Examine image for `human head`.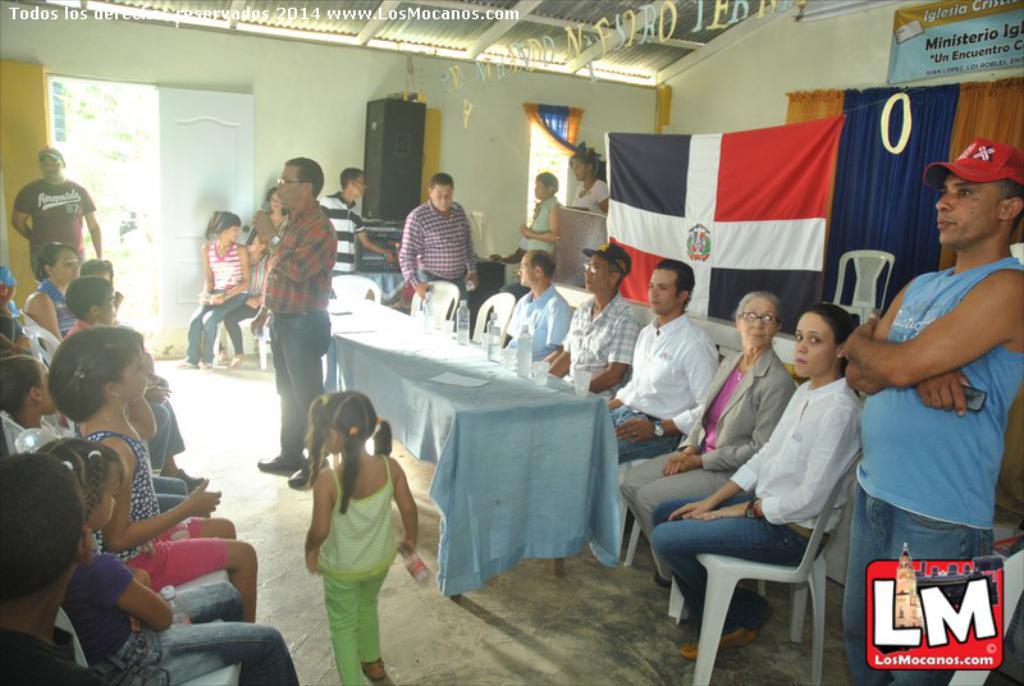
Examination result: <box>517,246,553,287</box>.
